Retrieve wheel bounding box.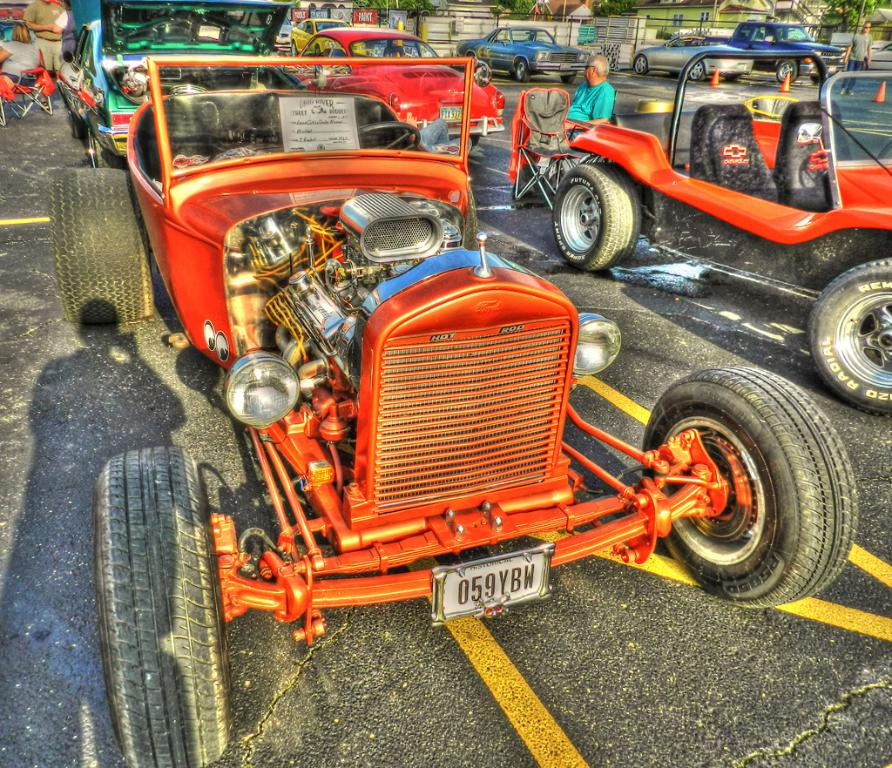
Bounding box: <box>636,54,647,74</box>.
